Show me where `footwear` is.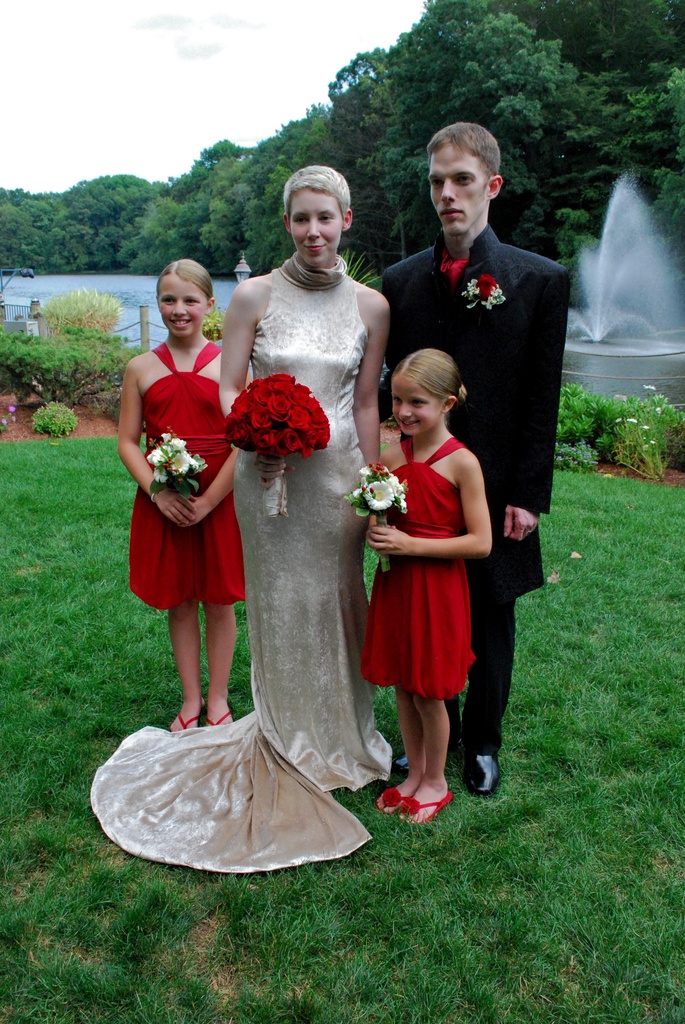
`footwear` is at [178, 711, 199, 732].
